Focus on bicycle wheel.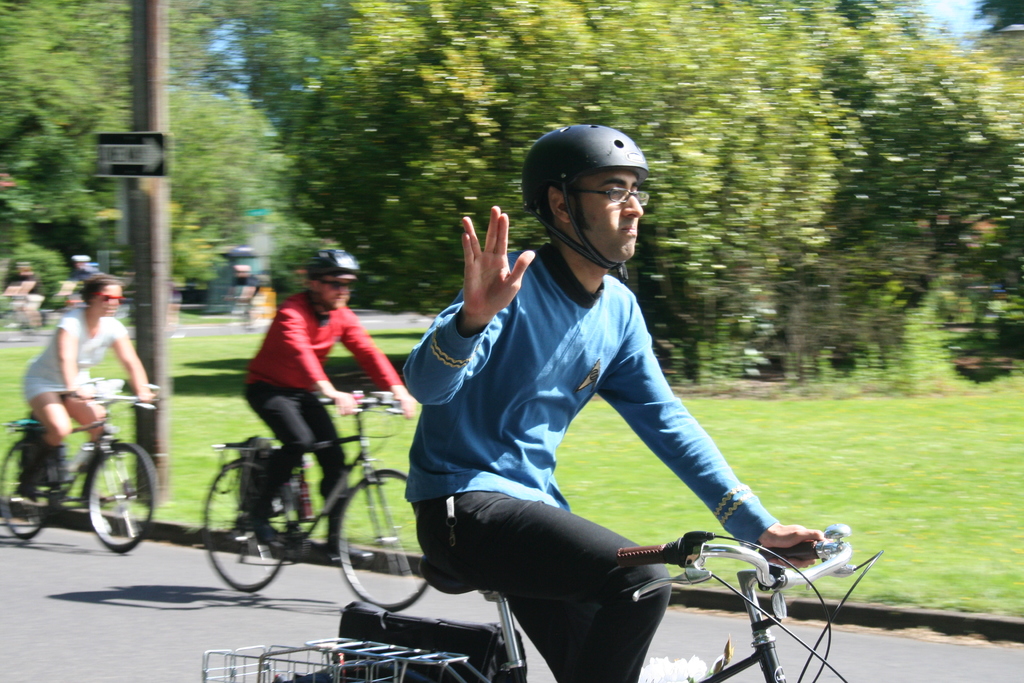
Focused at BBox(82, 440, 162, 560).
